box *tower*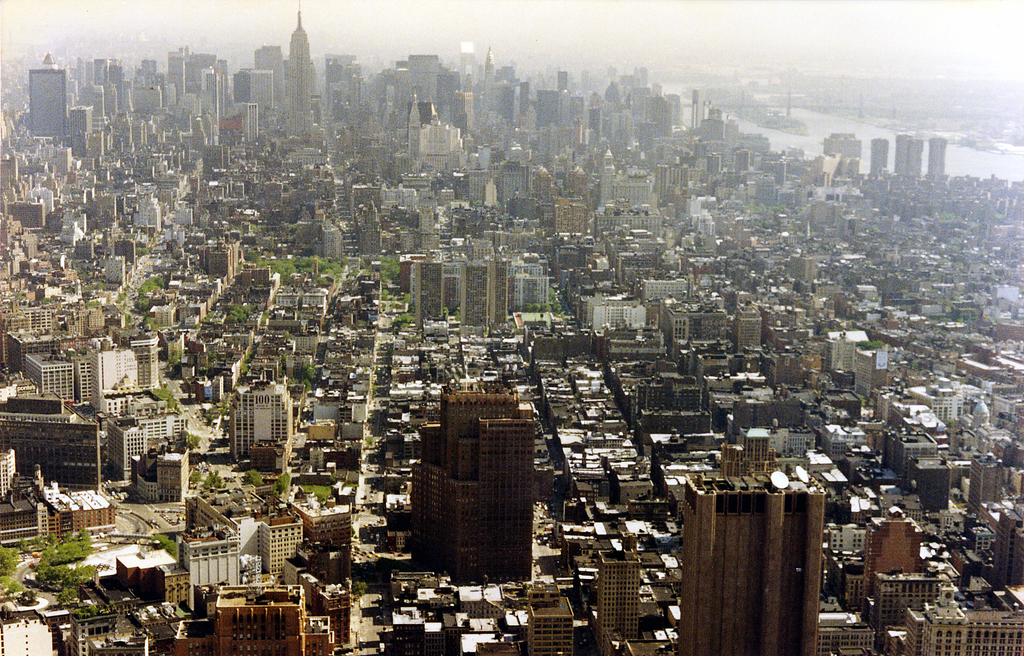
box(279, 0, 320, 143)
